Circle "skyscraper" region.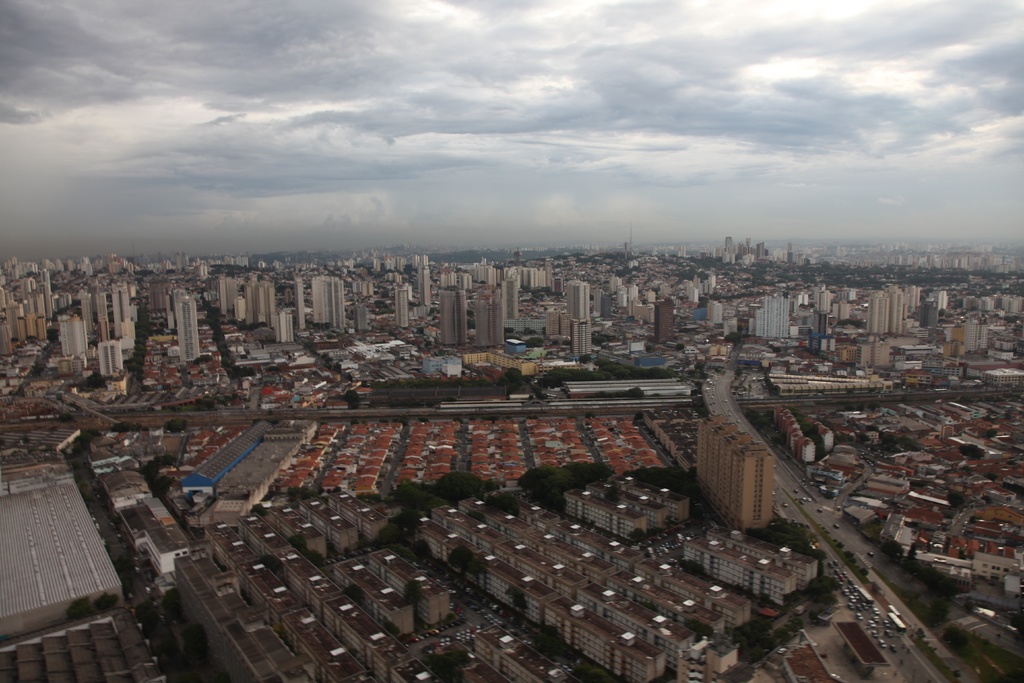
Region: 391 281 415 333.
